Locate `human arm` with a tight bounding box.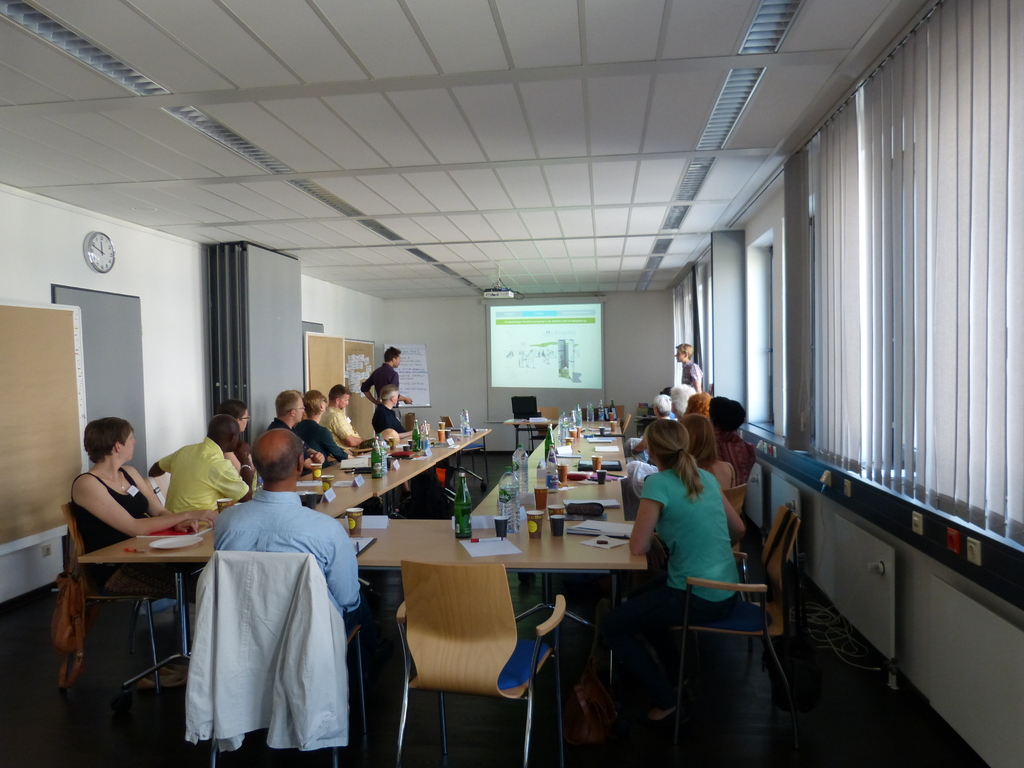
locate(358, 366, 381, 408).
